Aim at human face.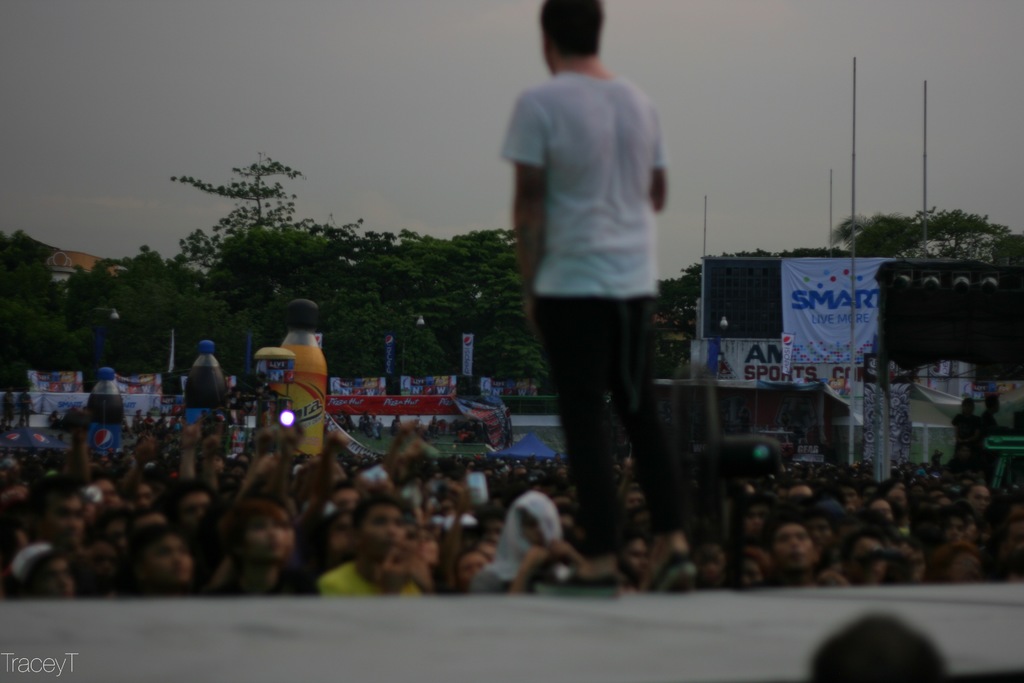
Aimed at select_region(42, 495, 84, 548).
